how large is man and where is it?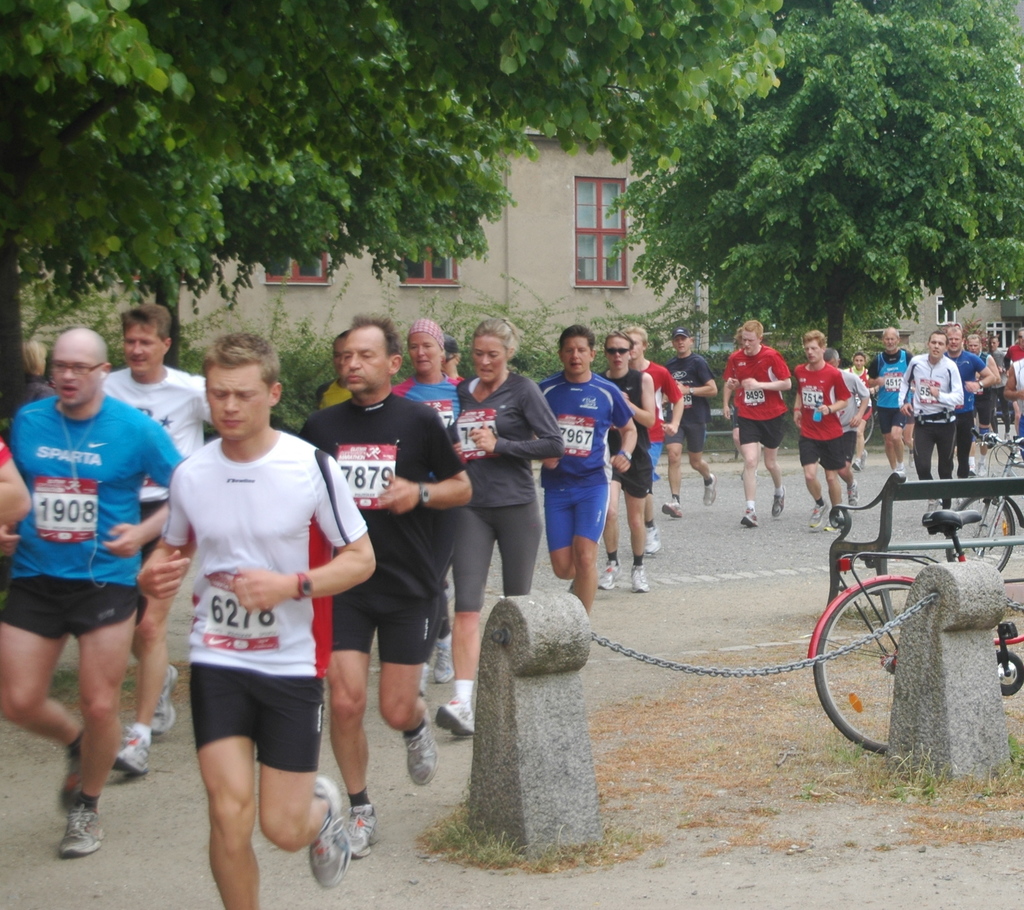
Bounding box: {"left": 298, "top": 309, "right": 474, "bottom": 861}.
